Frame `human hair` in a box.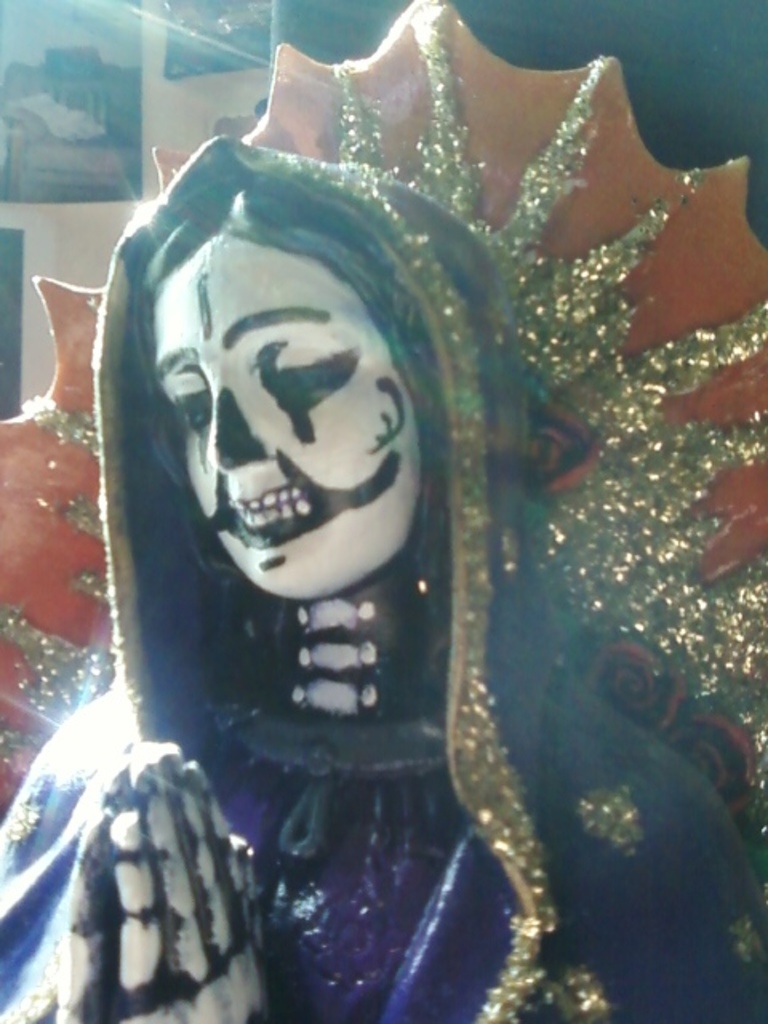
(left=123, top=165, right=453, bottom=648).
